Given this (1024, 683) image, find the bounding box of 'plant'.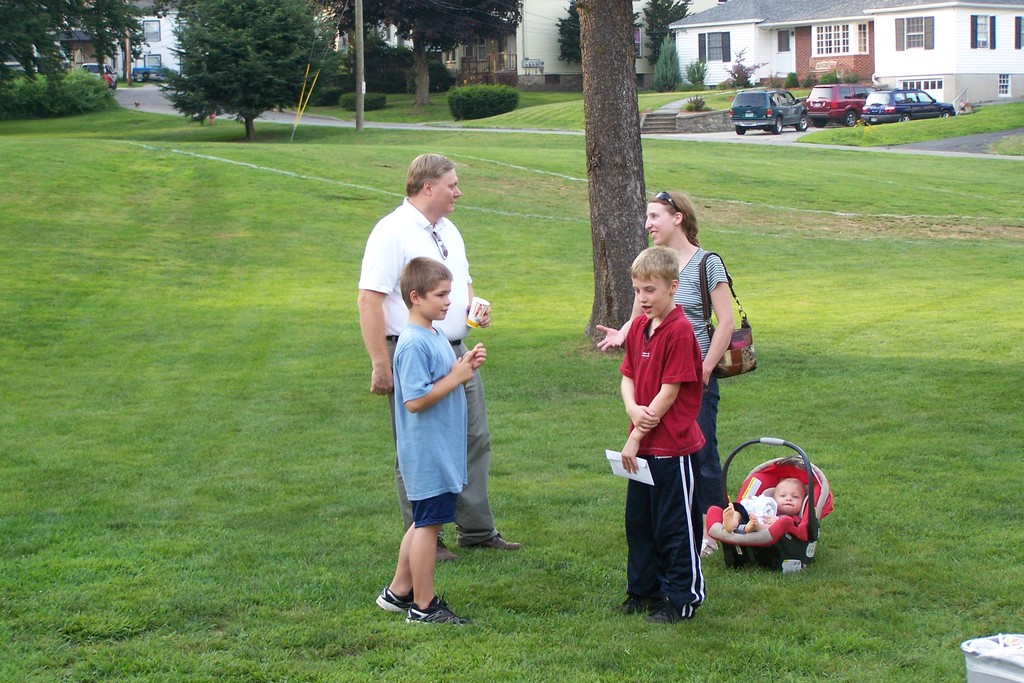
region(822, 67, 860, 82).
